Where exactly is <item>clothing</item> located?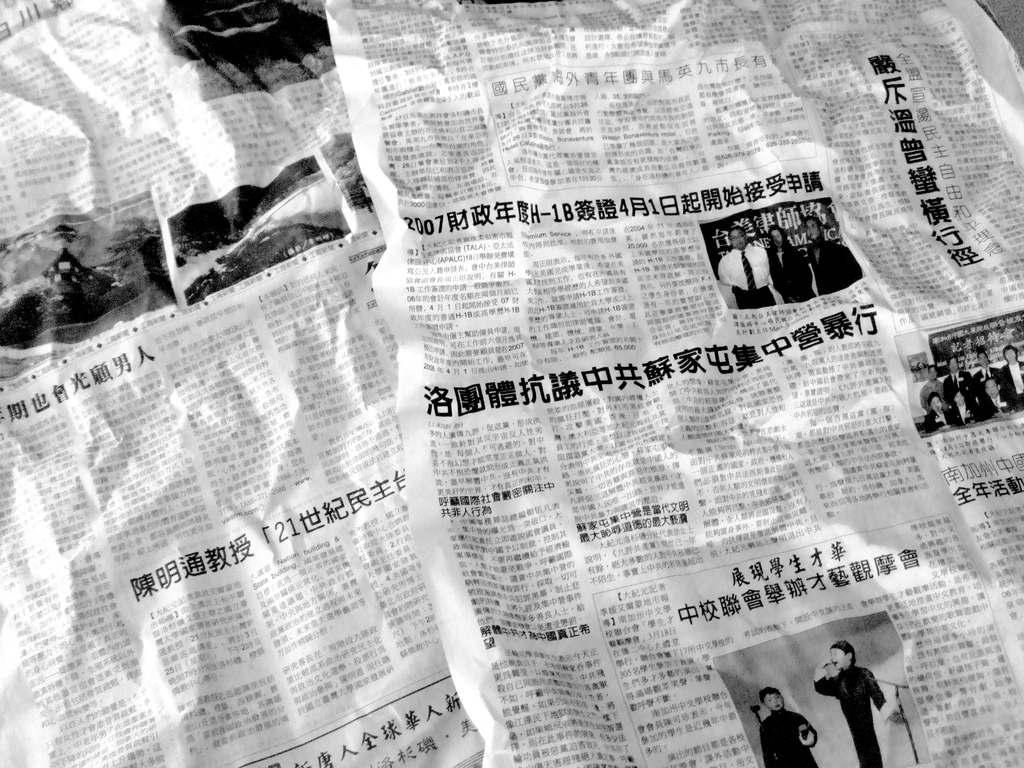
Its bounding box is left=820, top=652, right=905, bottom=751.
